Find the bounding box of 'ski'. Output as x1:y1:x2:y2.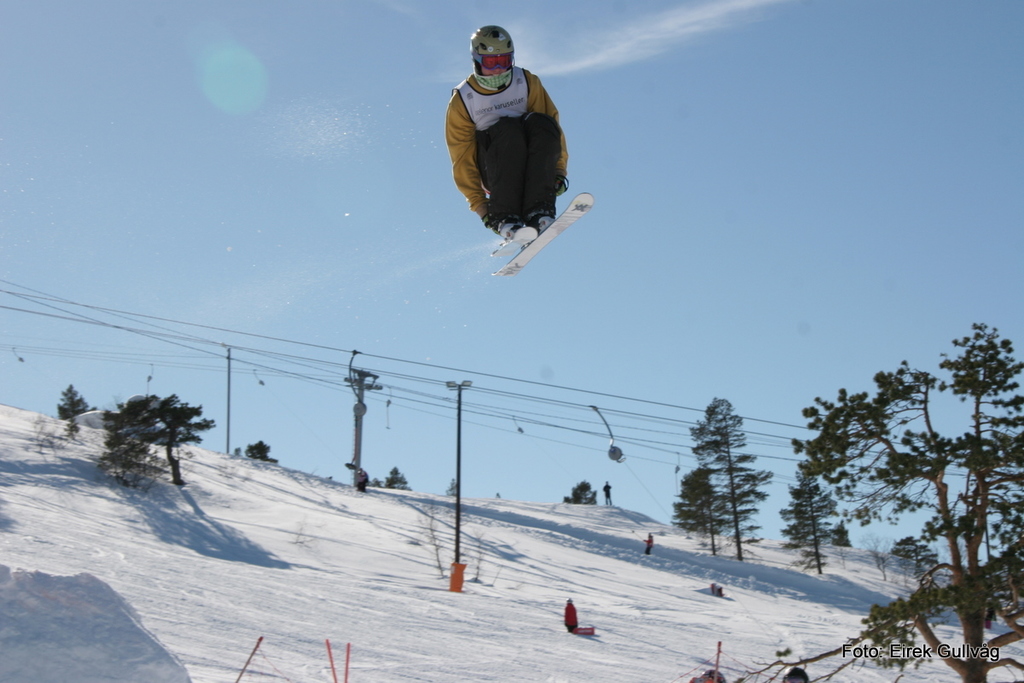
474:202:593:269.
